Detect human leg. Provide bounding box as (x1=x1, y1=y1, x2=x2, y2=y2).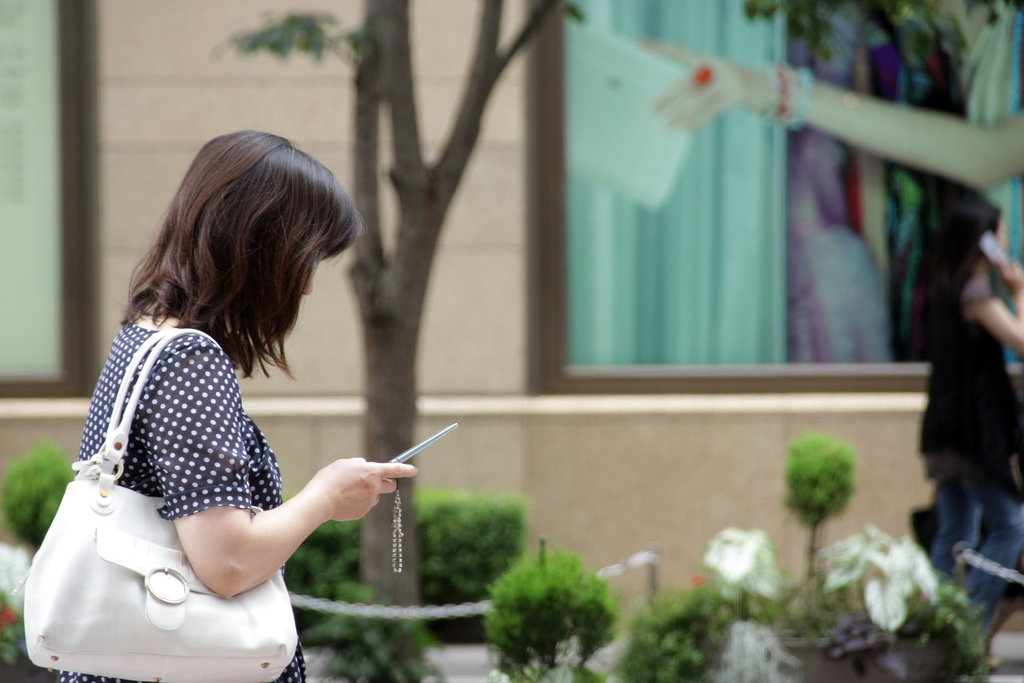
(x1=940, y1=415, x2=1023, y2=675).
